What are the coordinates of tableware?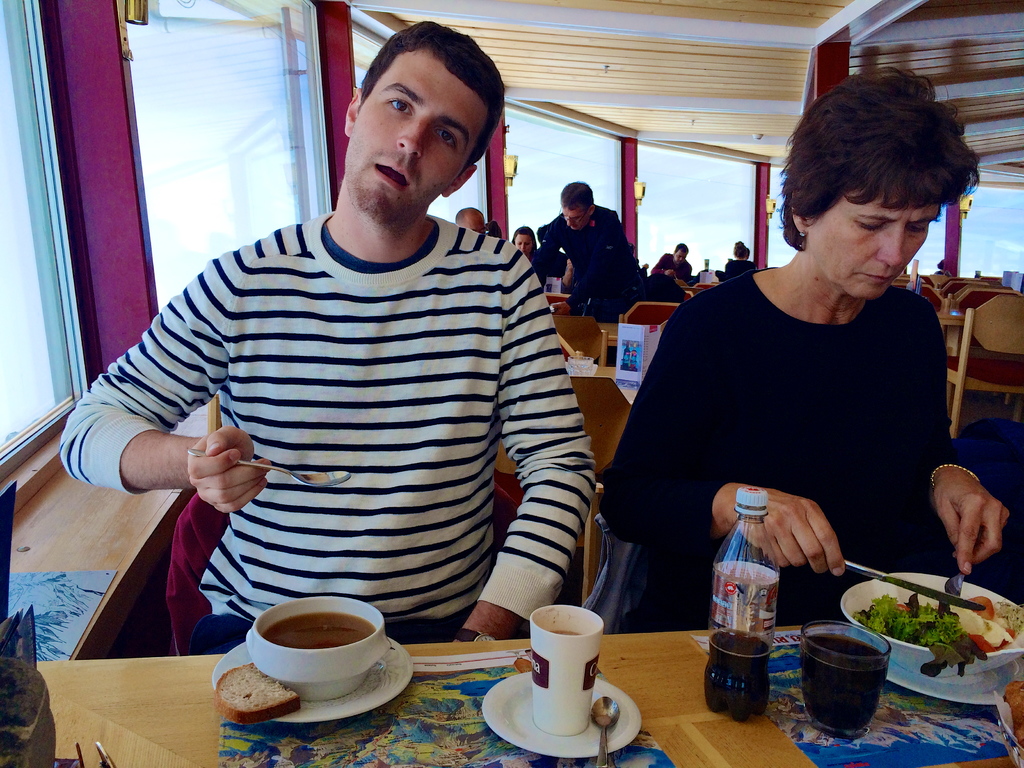
BBox(794, 616, 891, 743).
